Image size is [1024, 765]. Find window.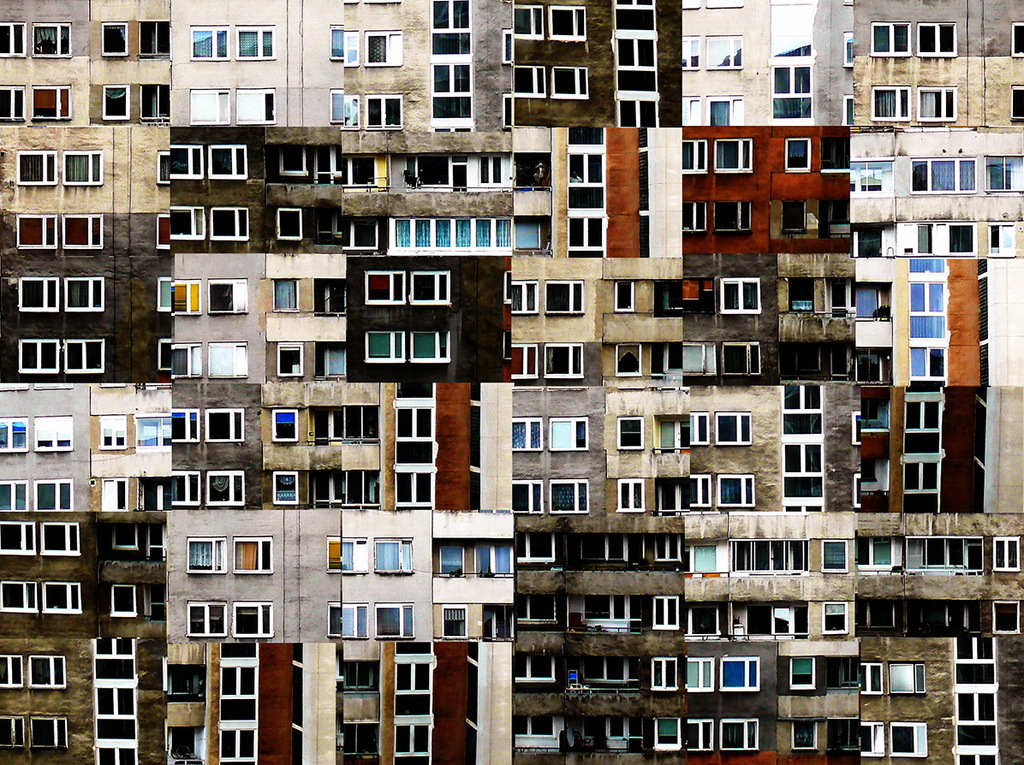
bbox=[92, 411, 126, 453].
